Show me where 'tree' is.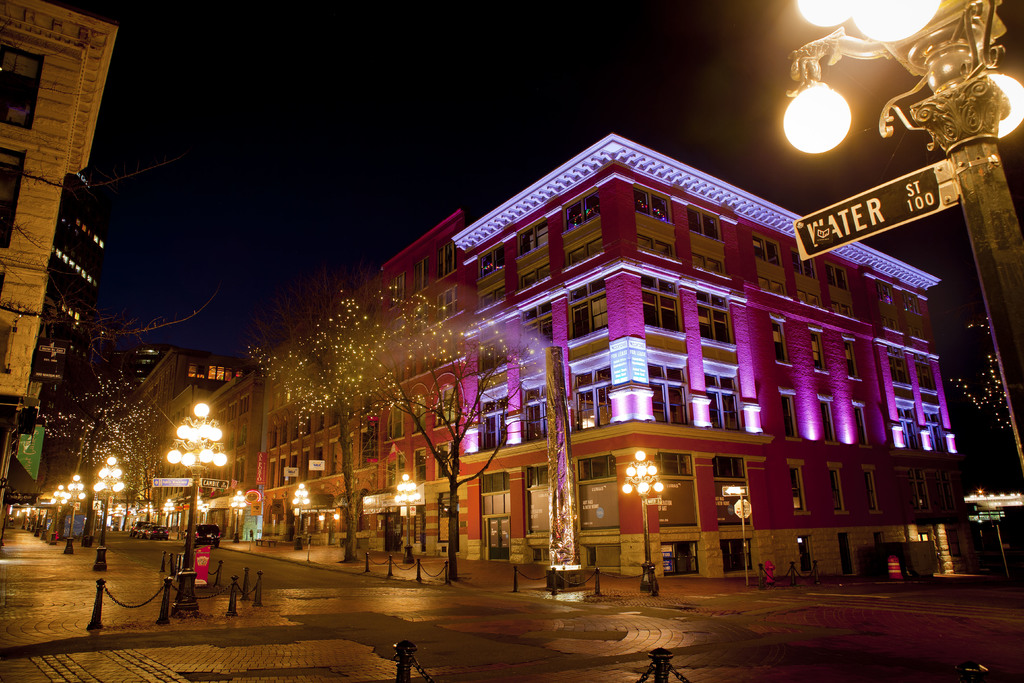
'tree' is at BBox(32, 369, 167, 541).
